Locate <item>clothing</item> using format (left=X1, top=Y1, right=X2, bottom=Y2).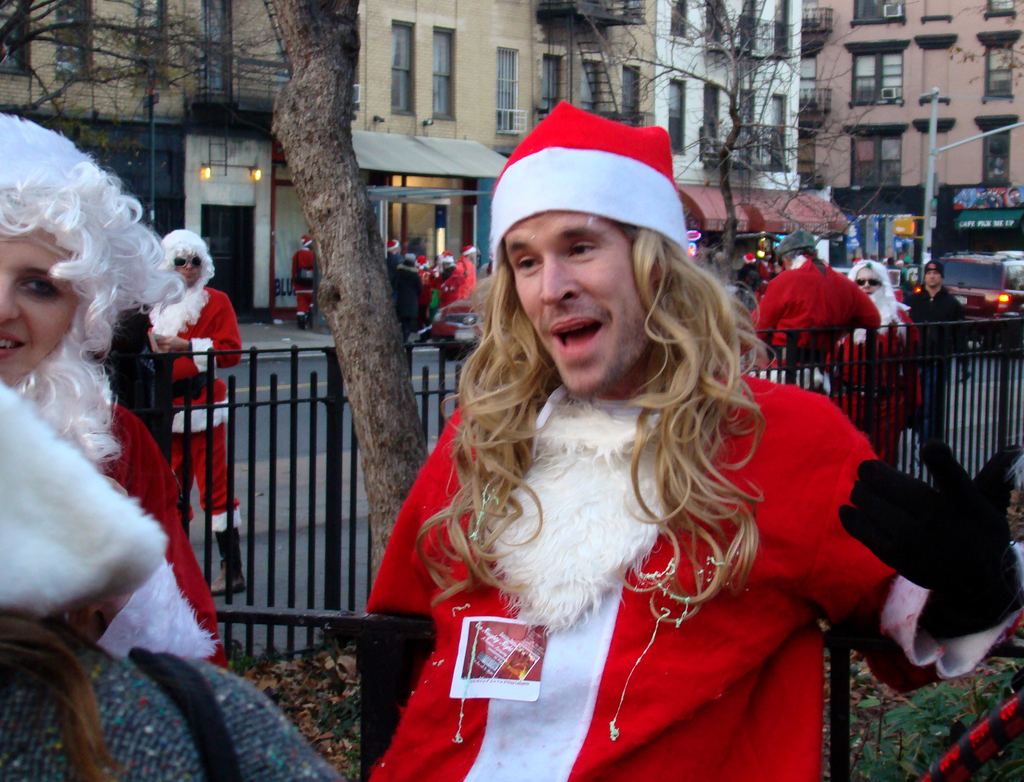
(left=845, top=250, right=961, bottom=488).
